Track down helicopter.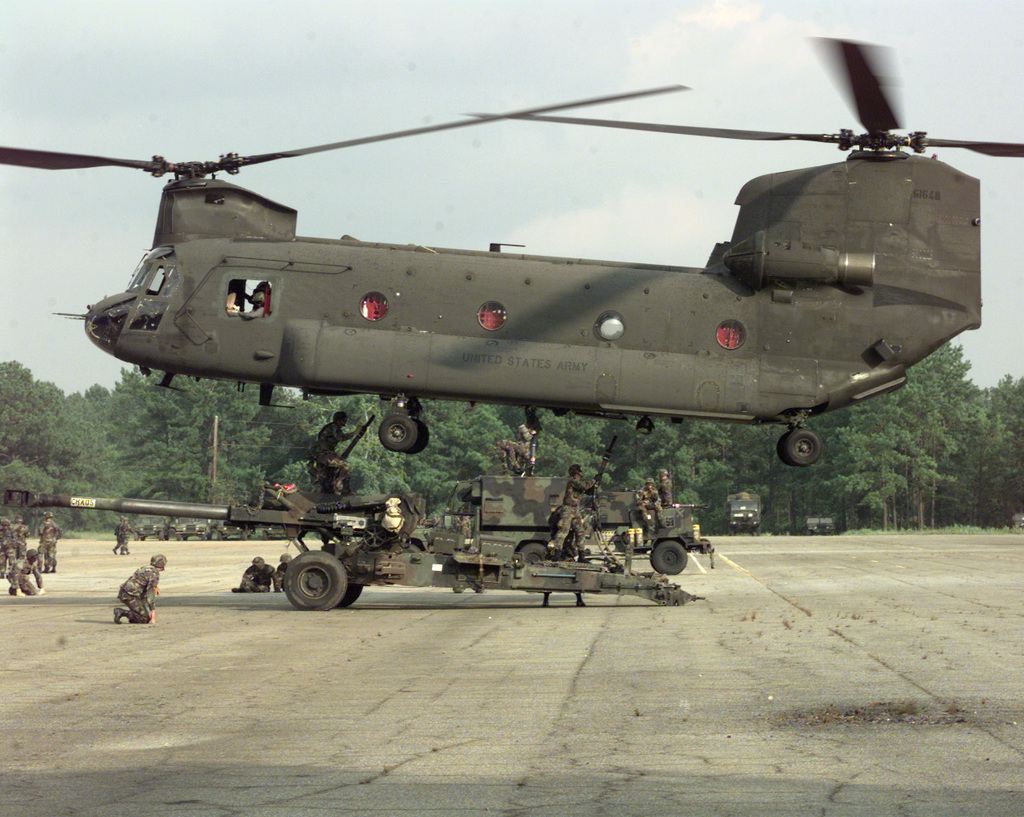
Tracked to box(0, 51, 1023, 488).
